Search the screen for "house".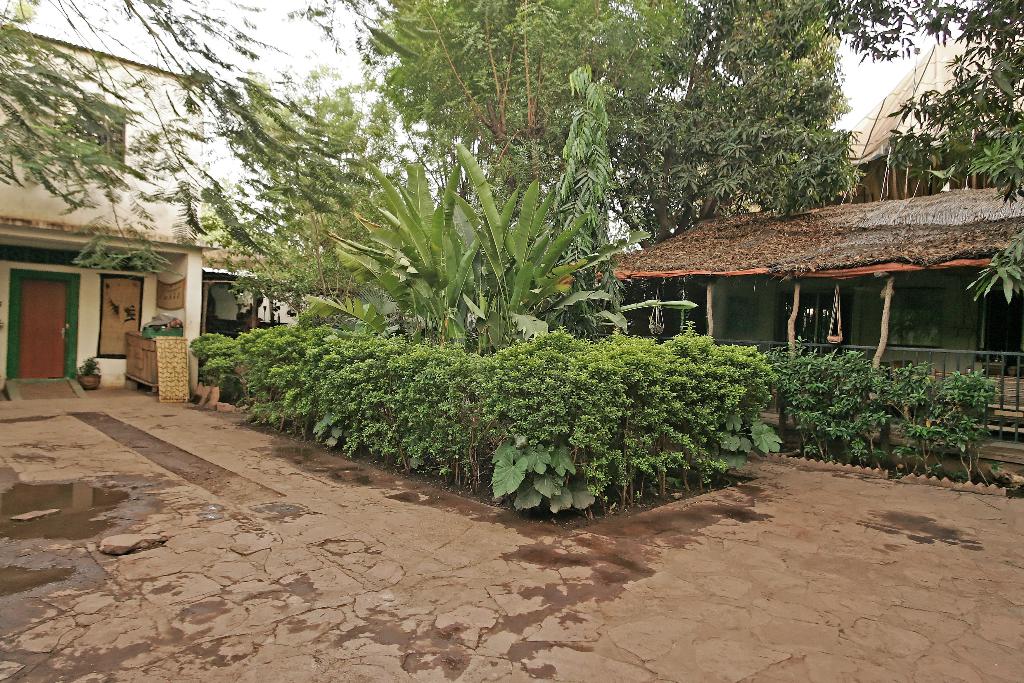
Found at select_region(0, 31, 212, 388).
